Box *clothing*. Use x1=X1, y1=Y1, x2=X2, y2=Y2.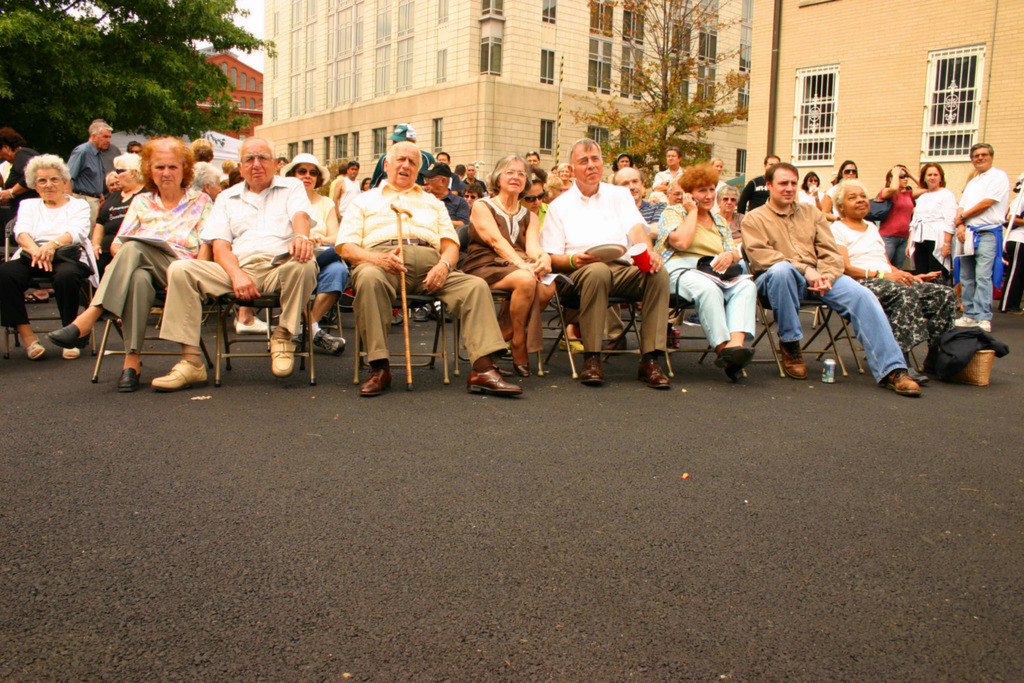
x1=66, y1=140, x2=104, y2=202.
